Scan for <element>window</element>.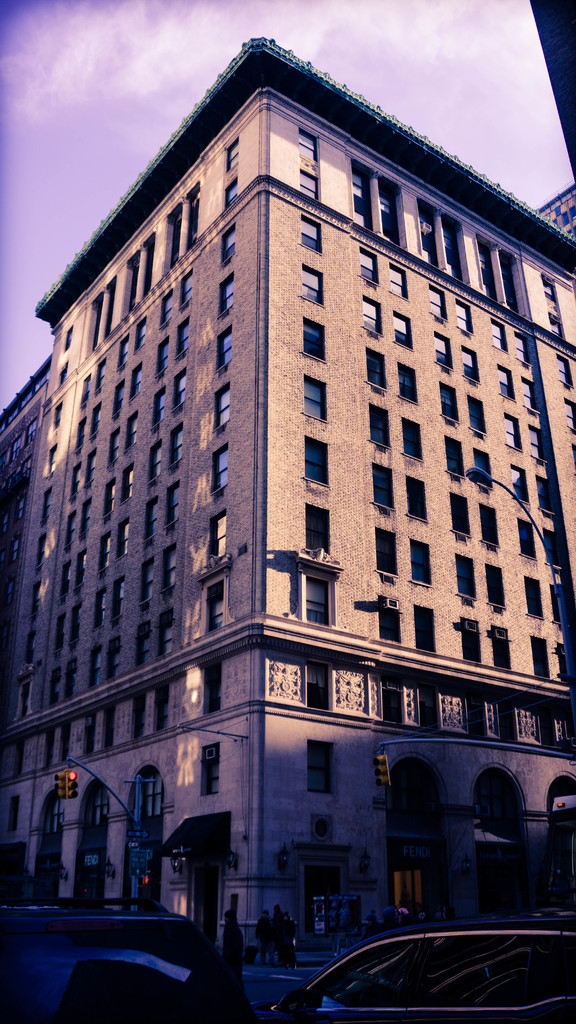
Scan result: rect(406, 476, 428, 518).
